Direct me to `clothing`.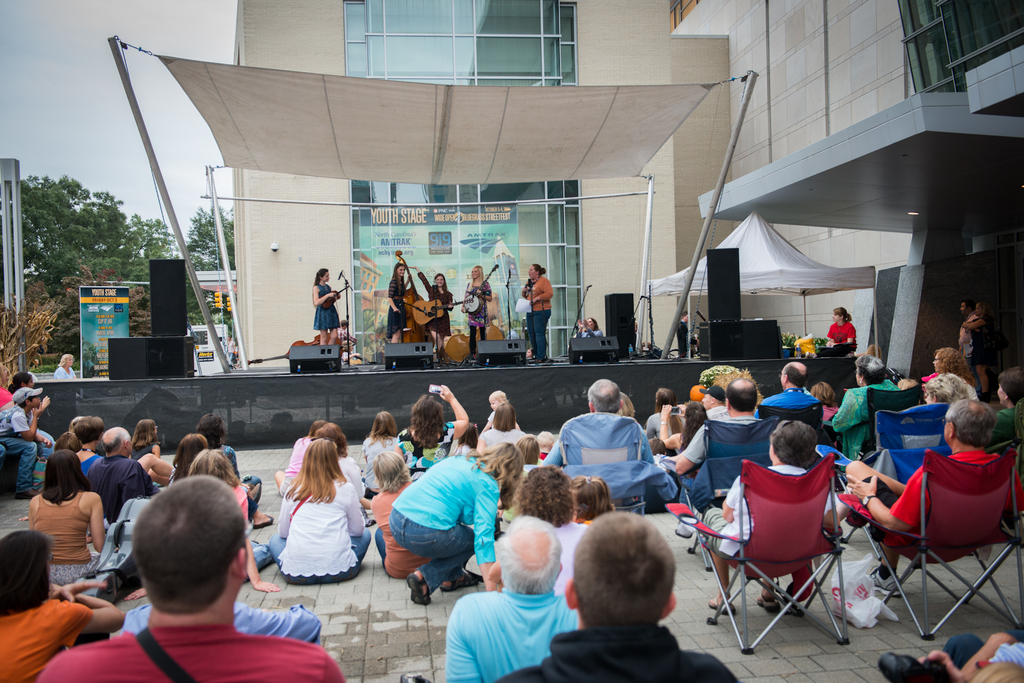
Direction: x1=390, y1=510, x2=476, y2=596.
